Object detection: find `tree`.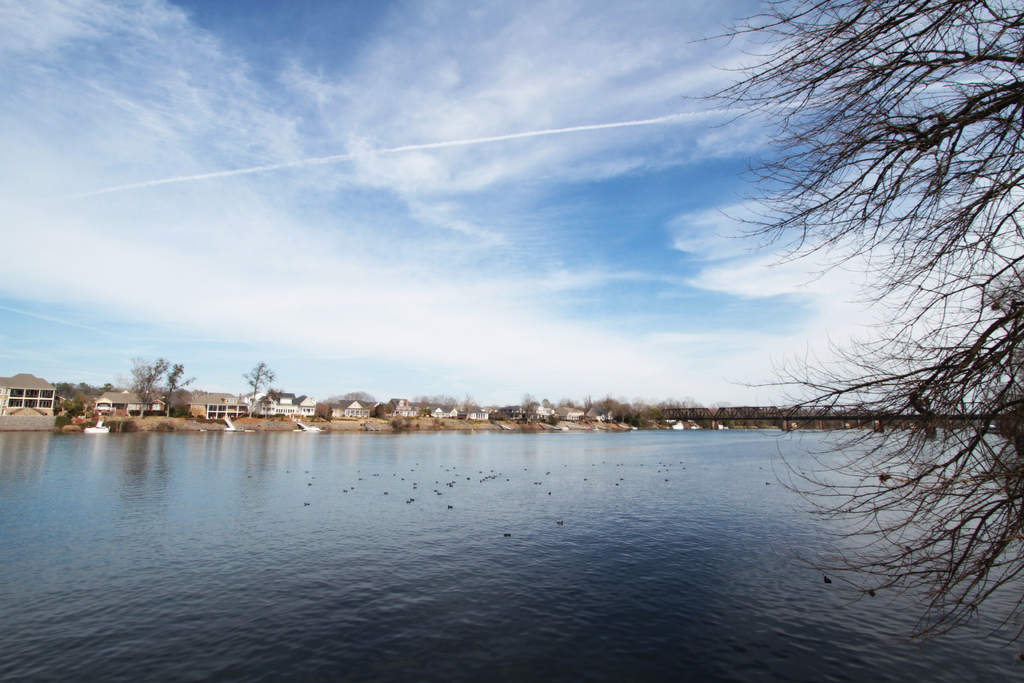
BBox(122, 349, 170, 407).
